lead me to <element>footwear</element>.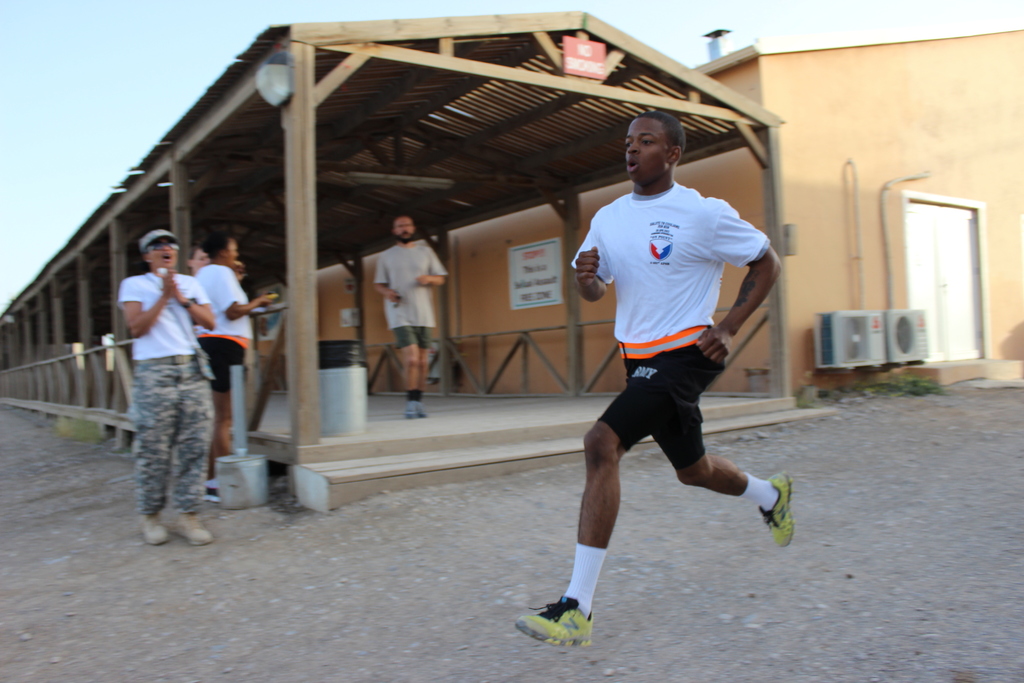
Lead to l=137, t=513, r=170, b=547.
